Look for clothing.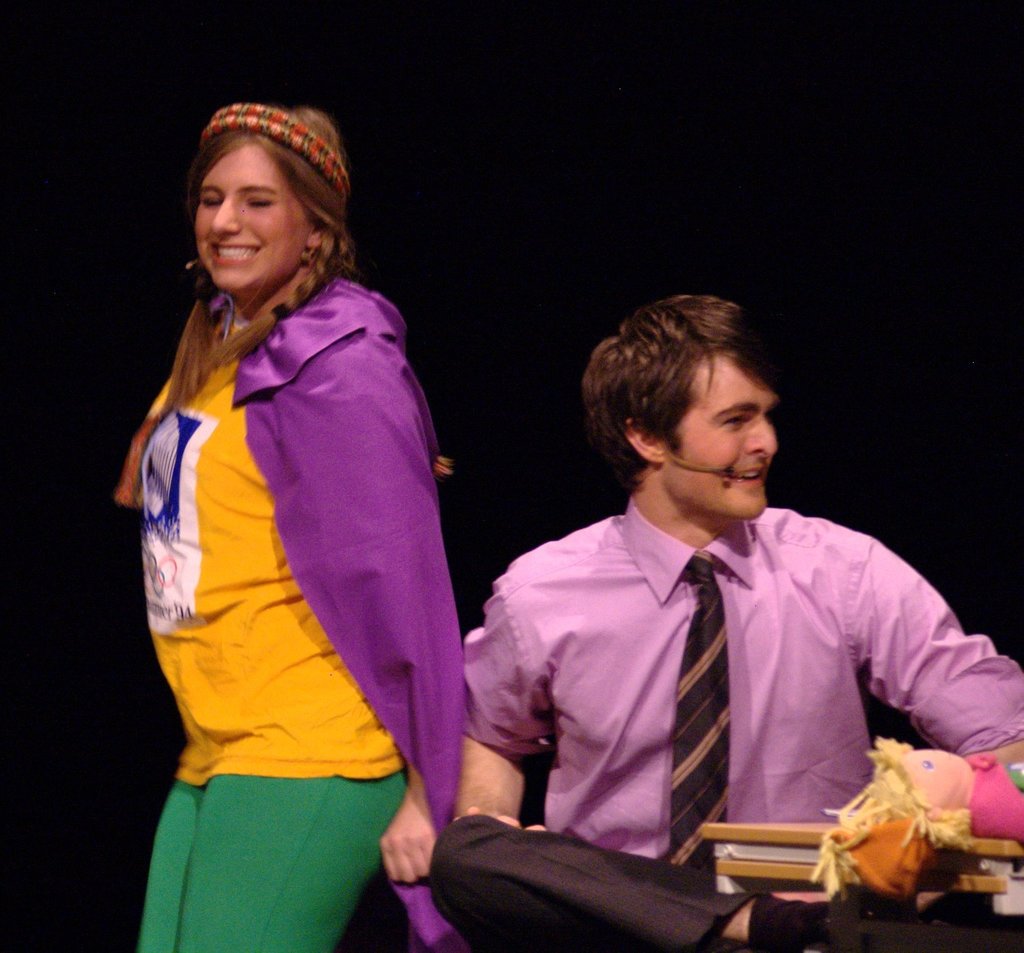
Found: <bbox>134, 194, 492, 895</bbox>.
